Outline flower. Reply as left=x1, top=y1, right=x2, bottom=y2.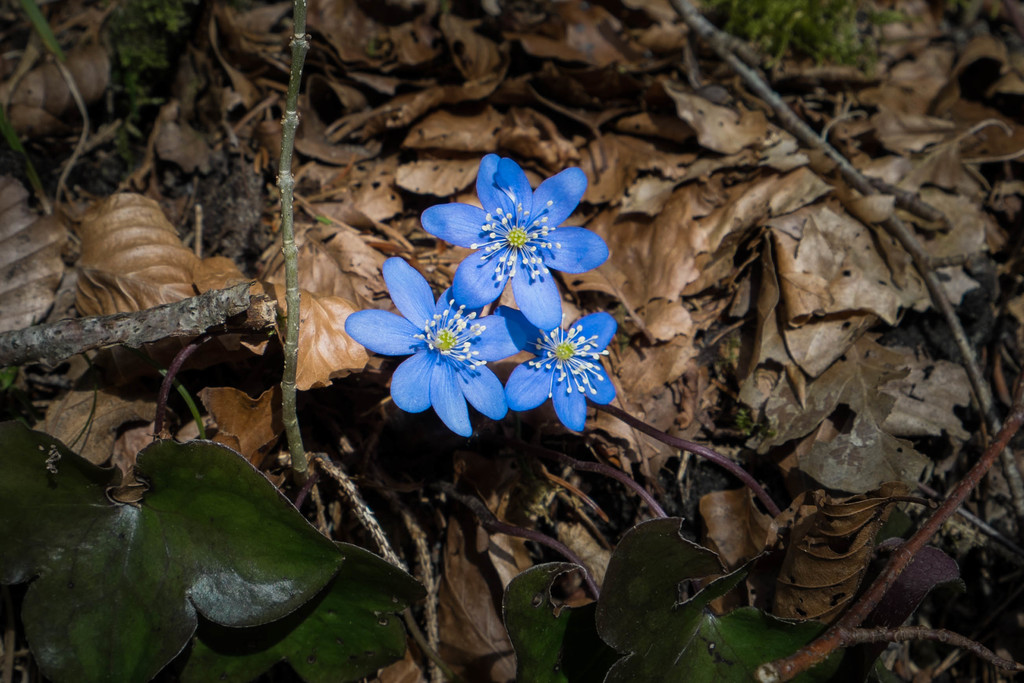
left=505, top=308, right=625, bottom=437.
